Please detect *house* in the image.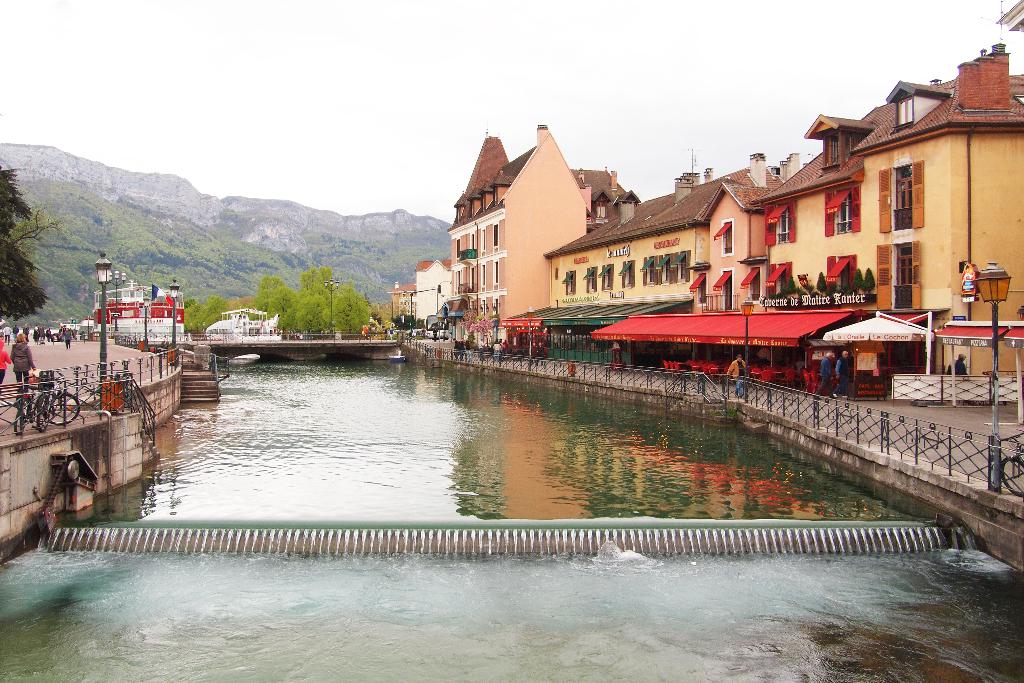
632, 147, 803, 322.
